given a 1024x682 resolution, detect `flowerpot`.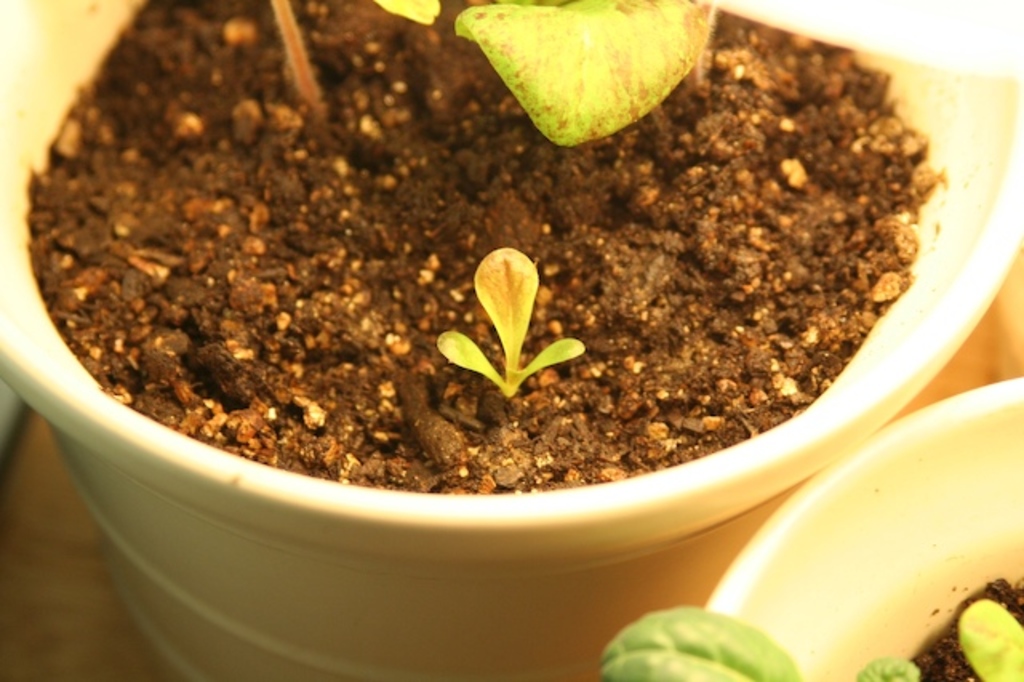
l=706, t=381, r=1022, b=680.
